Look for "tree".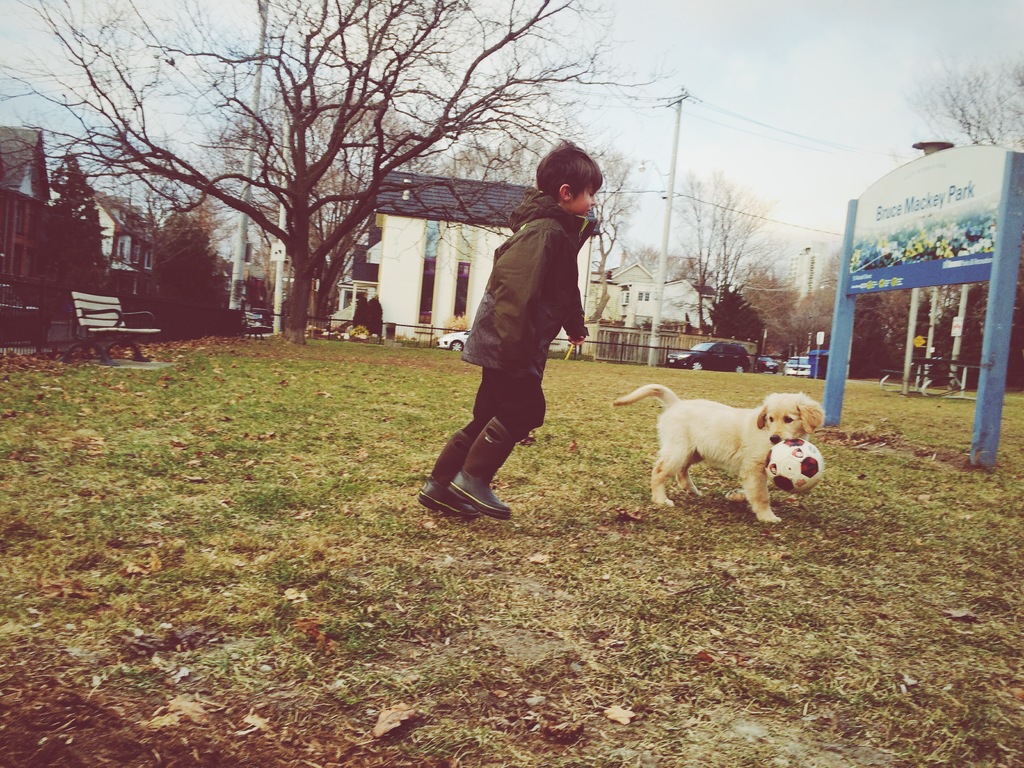
Found: 660/156/773/328.
